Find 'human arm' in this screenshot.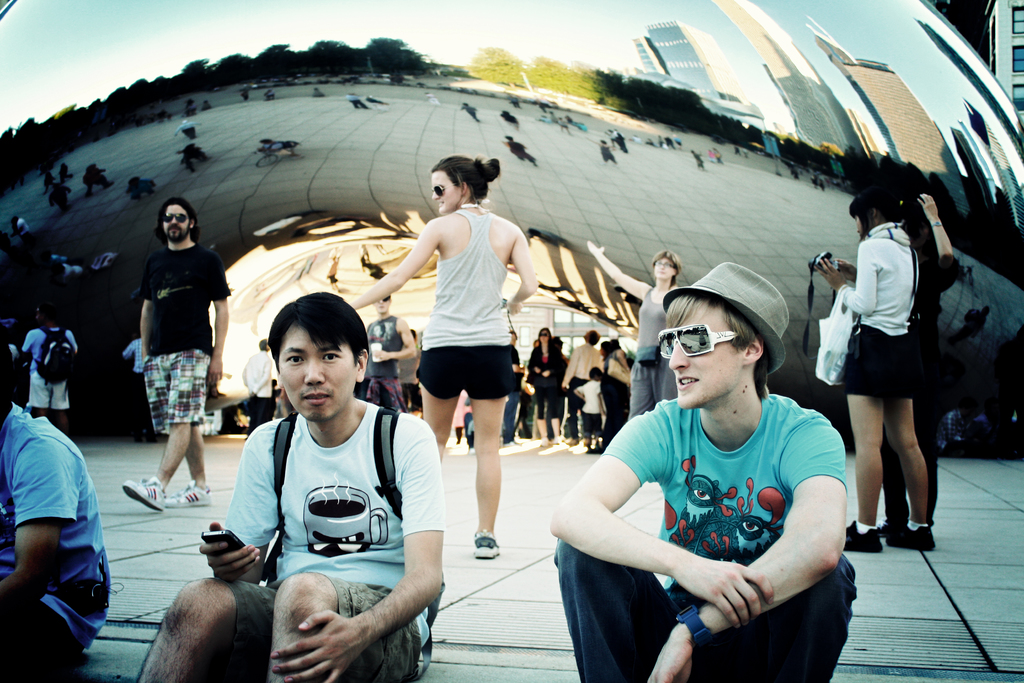
The bounding box for 'human arm' is locate(0, 431, 80, 620).
